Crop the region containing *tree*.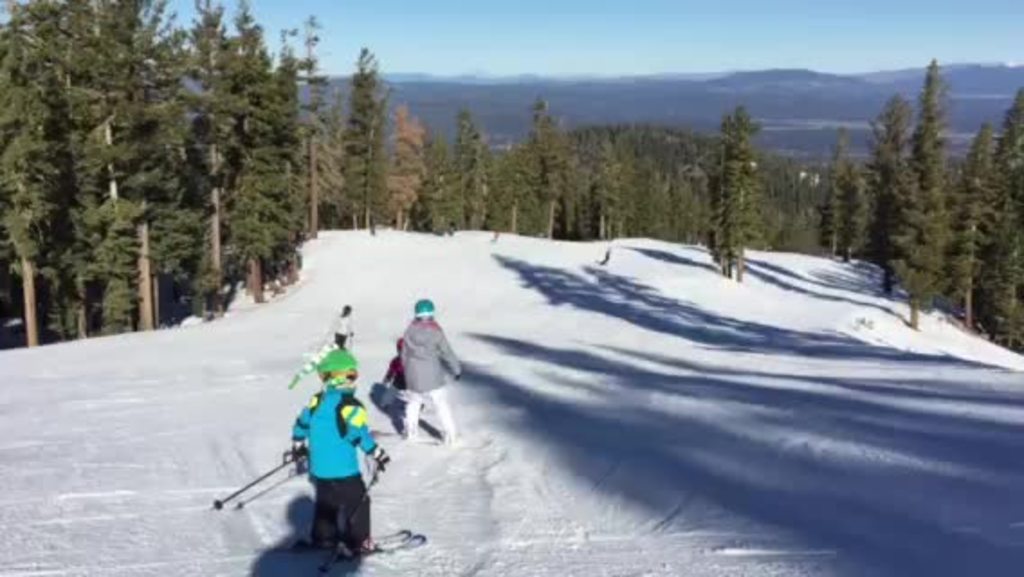
Crop region: {"left": 826, "top": 132, "right": 855, "bottom": 258}.
